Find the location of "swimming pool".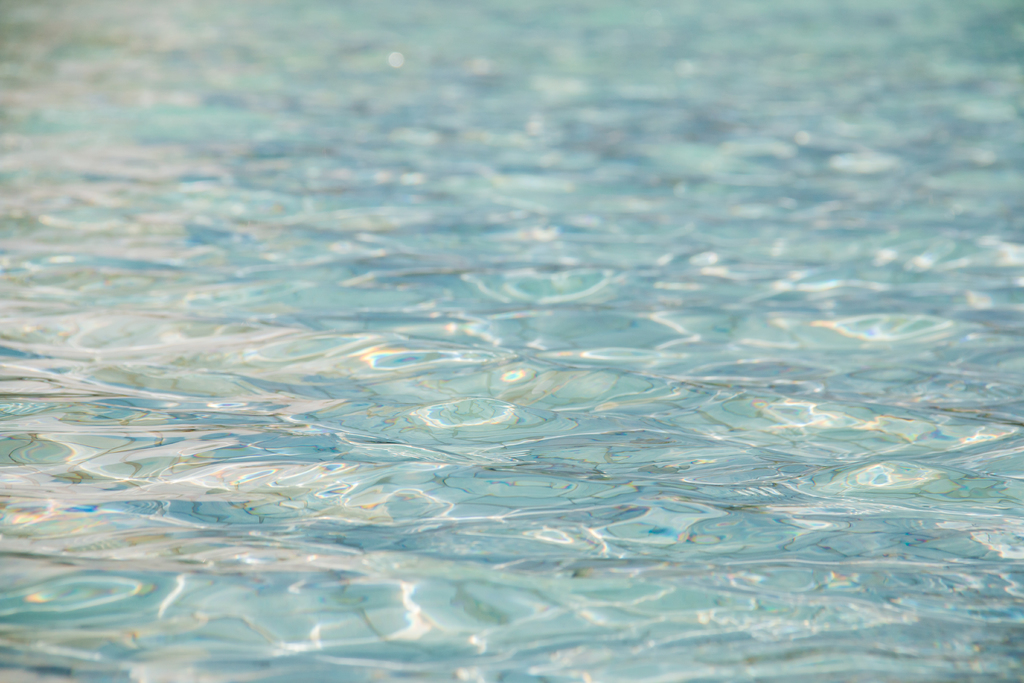
Location: region(38, 0, 992, 682).
